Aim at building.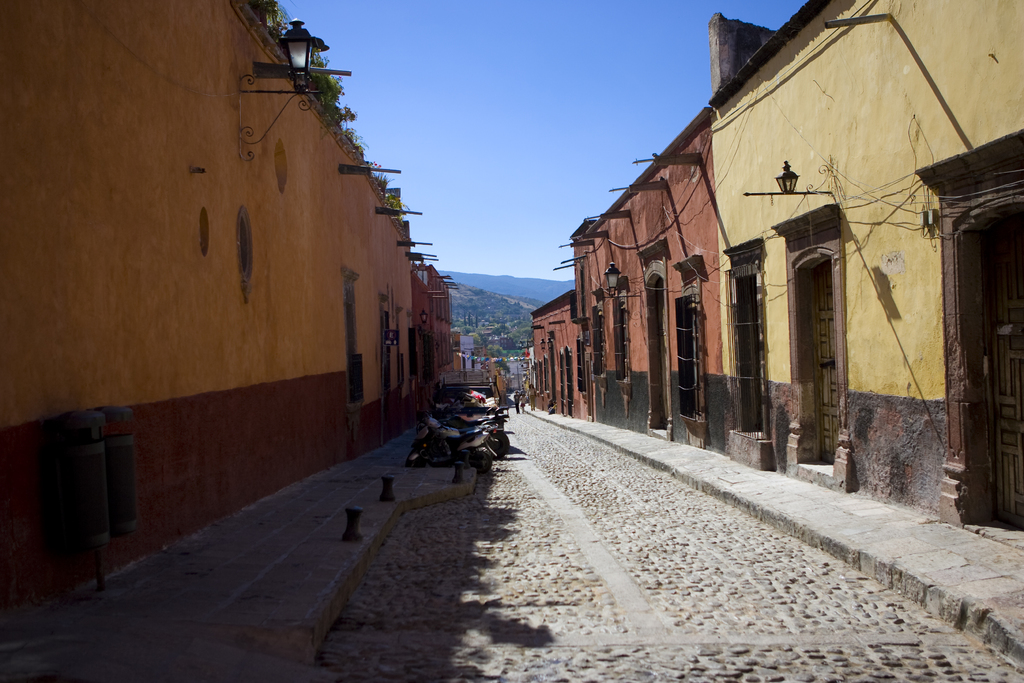
Aimed at crop(708, 0, 1023, 525).
